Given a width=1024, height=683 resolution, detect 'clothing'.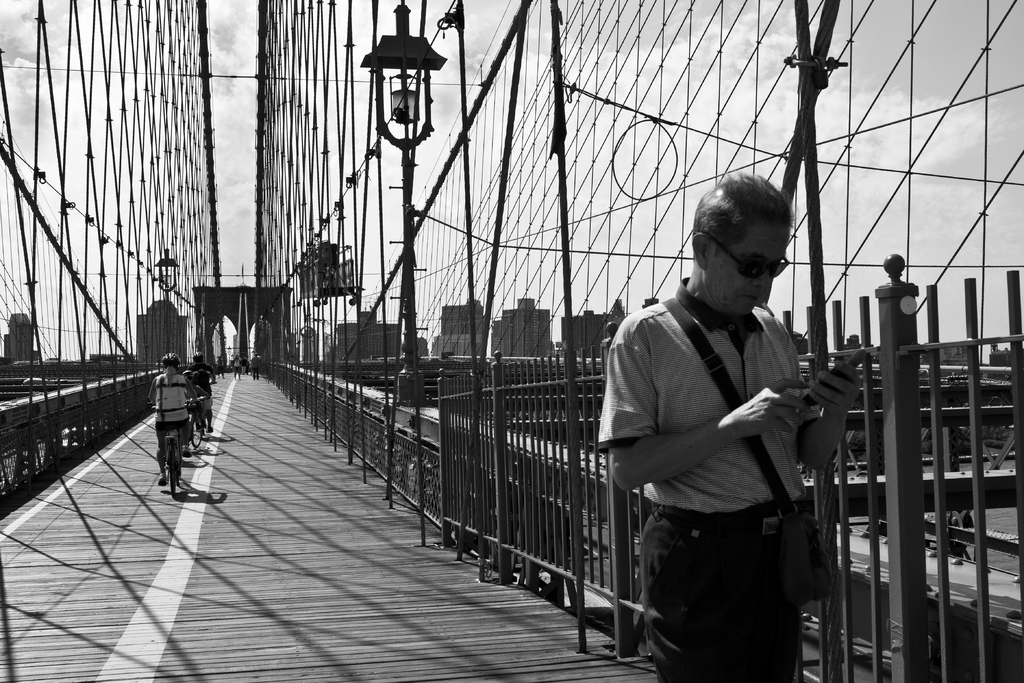
box=[151, 372, 192, 429].
